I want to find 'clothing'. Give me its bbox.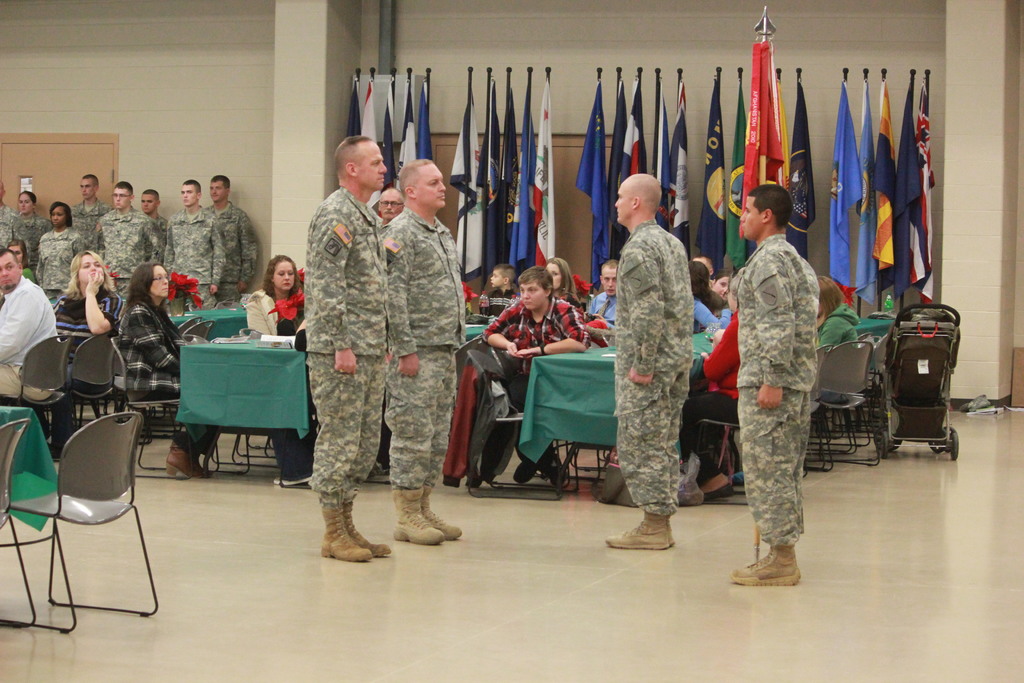
50/286/121/383.
